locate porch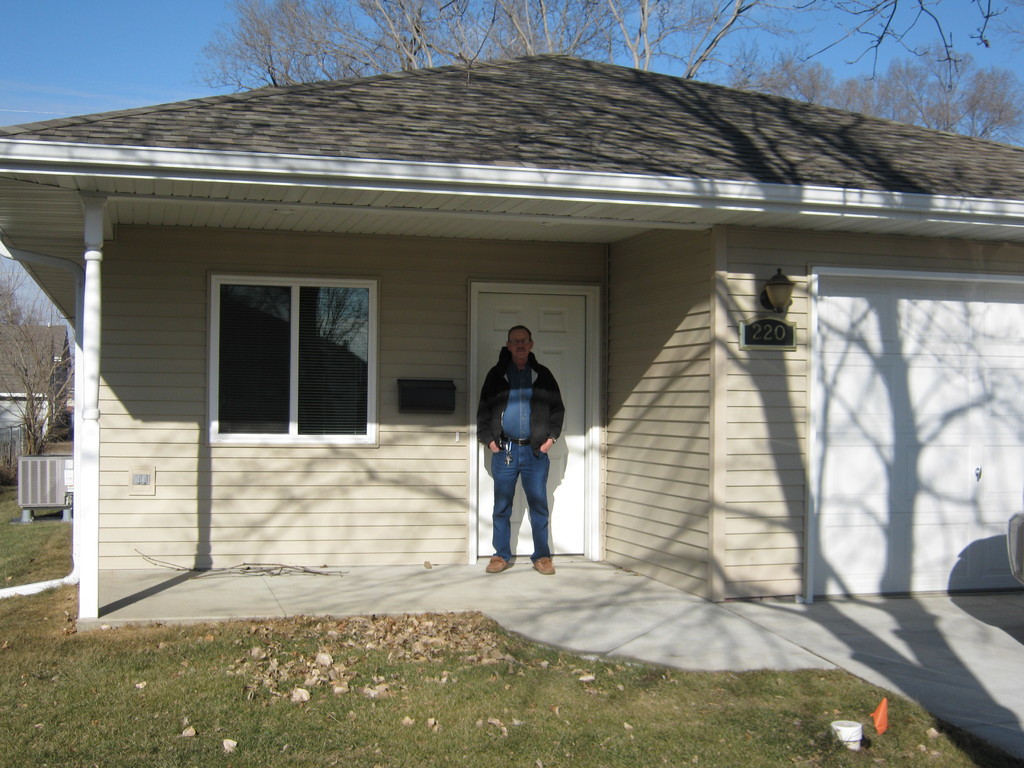
locate(91, 465, 727, 617)
